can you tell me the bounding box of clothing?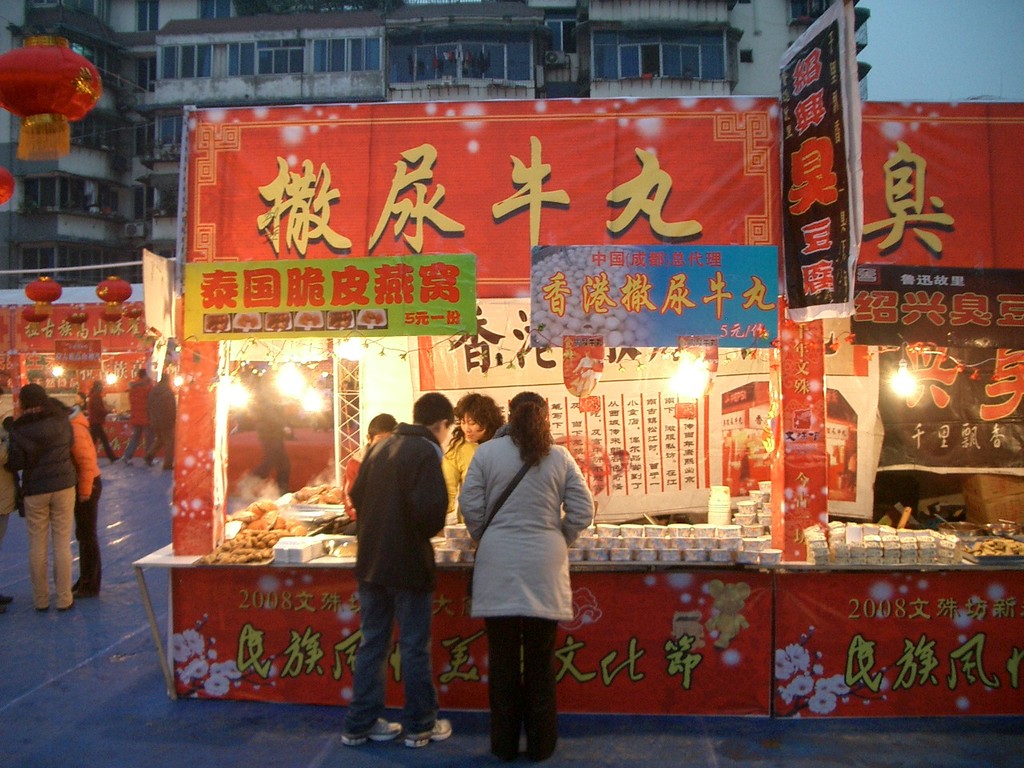
62,406,107,488.
